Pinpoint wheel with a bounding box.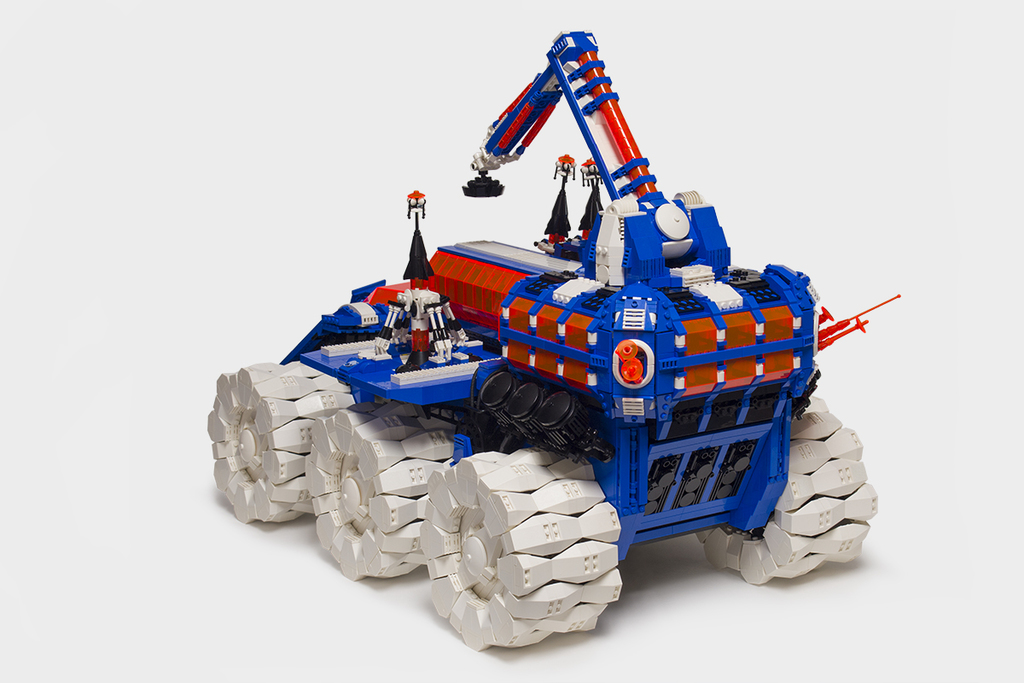
[x1=419, y1=447, x2=623, y2=650].
